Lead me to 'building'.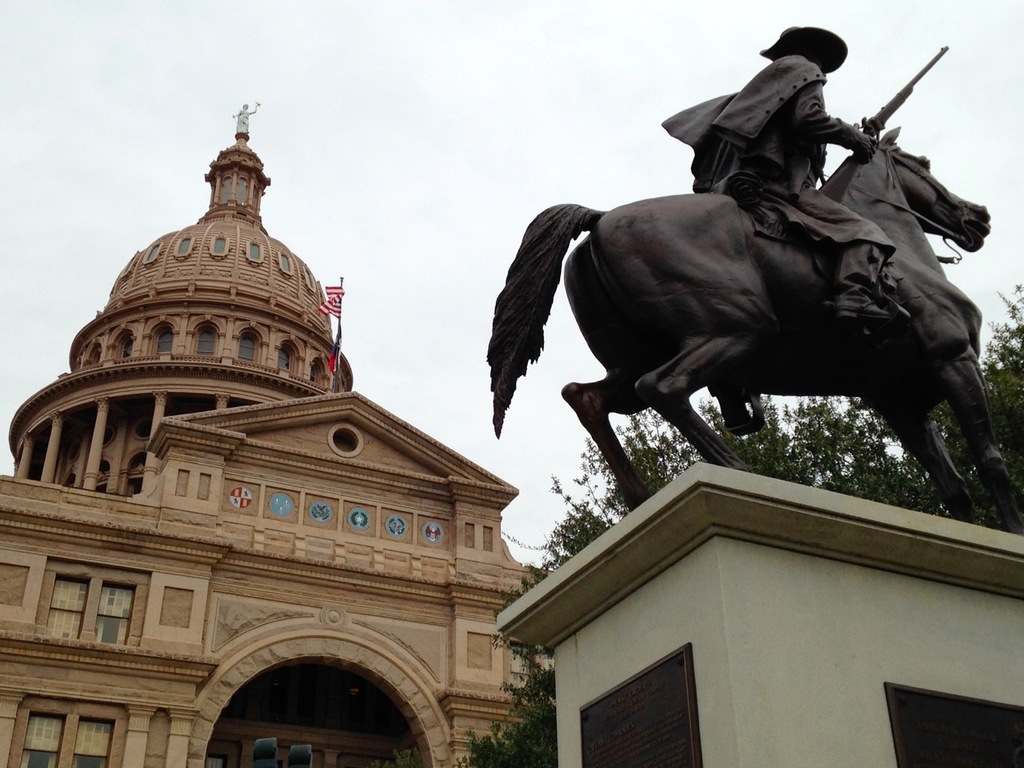
Lead to [x1=493, y1=461, x2=1023, y2=767].
